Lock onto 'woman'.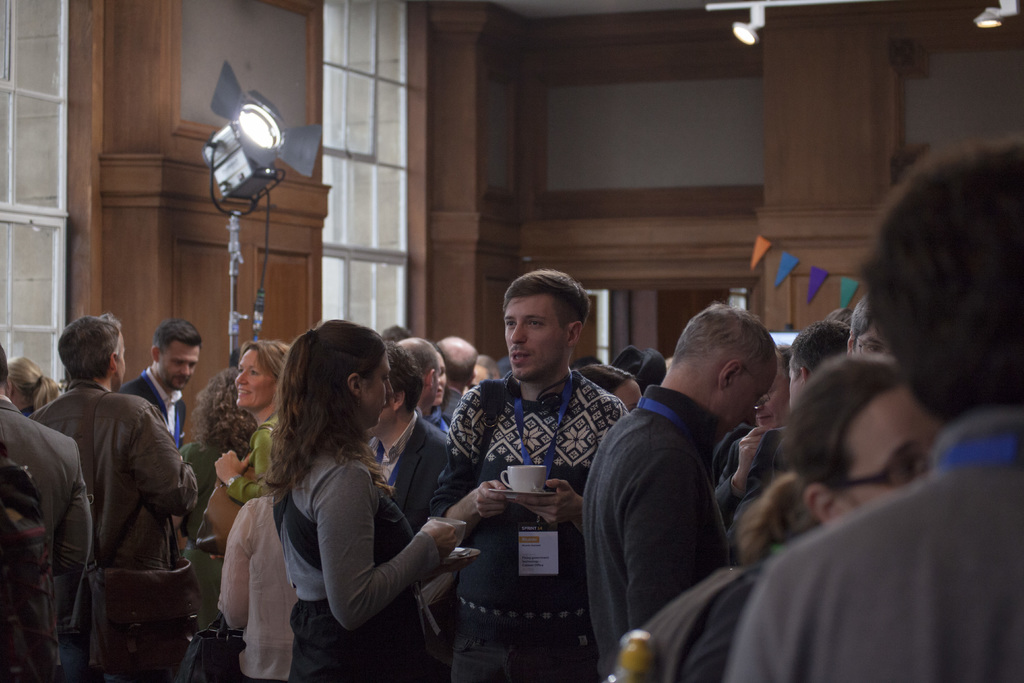
Locked: 212, 334, 294, 506.
